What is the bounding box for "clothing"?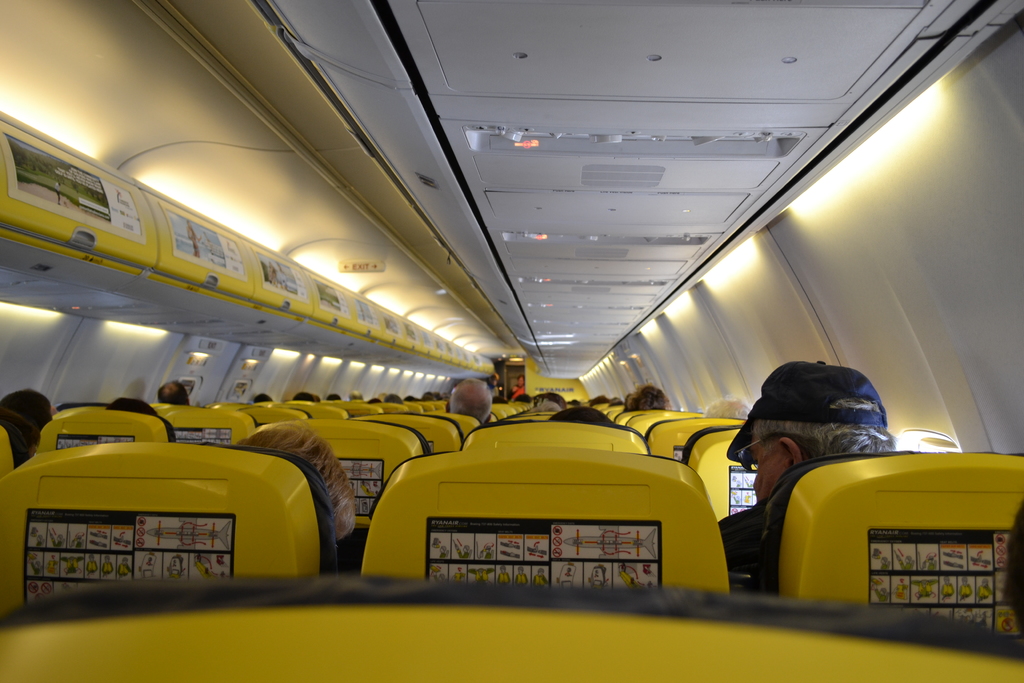
region(34, 536, 45, 548).
